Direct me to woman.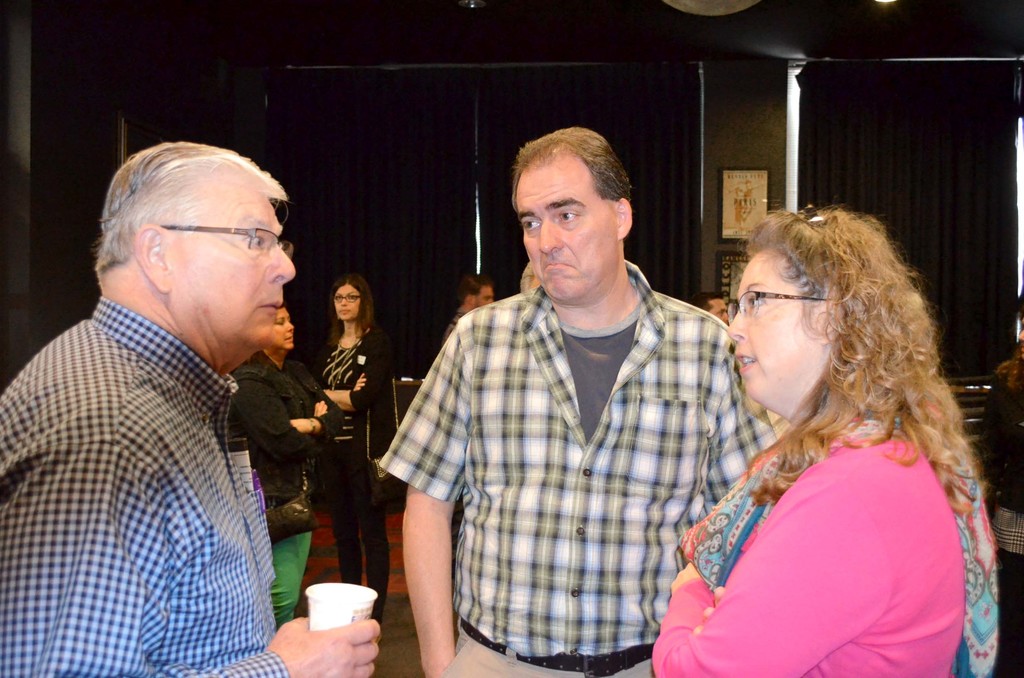
Direction: Rect(310, 273, 400, 634).
